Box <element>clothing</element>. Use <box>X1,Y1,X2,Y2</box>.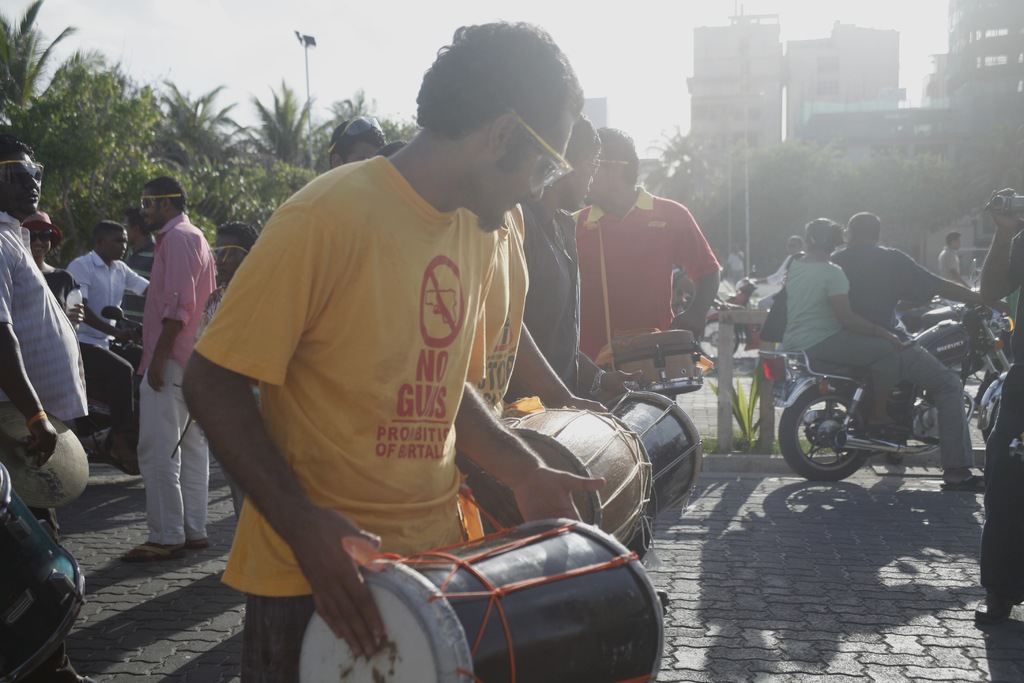
<box>198,158,520,599</box>.
